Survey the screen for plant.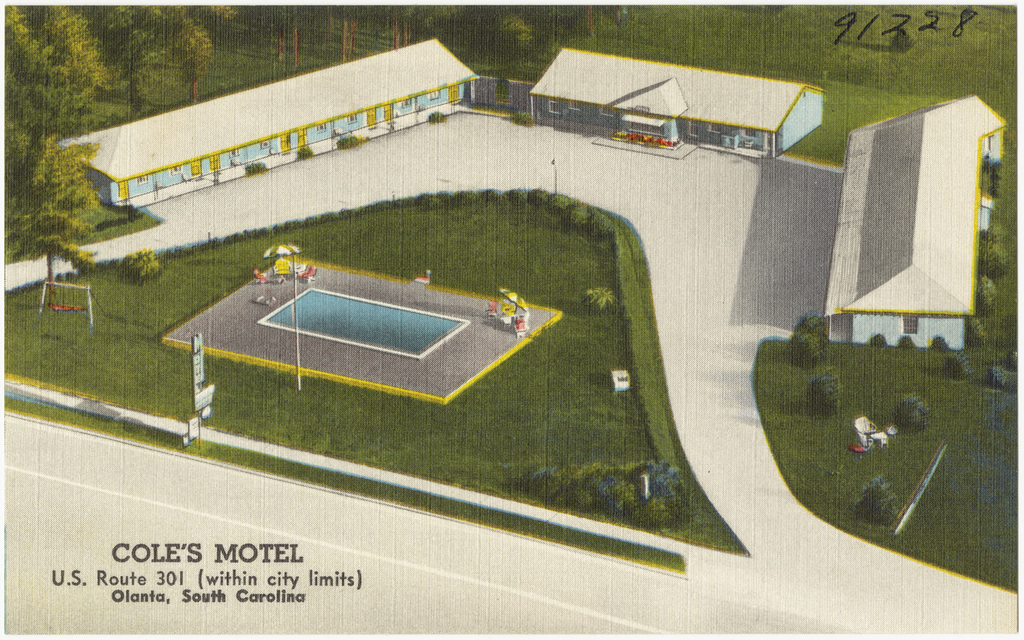
Survey found: <bbox>593, 462, 625, 517</bbox>.
